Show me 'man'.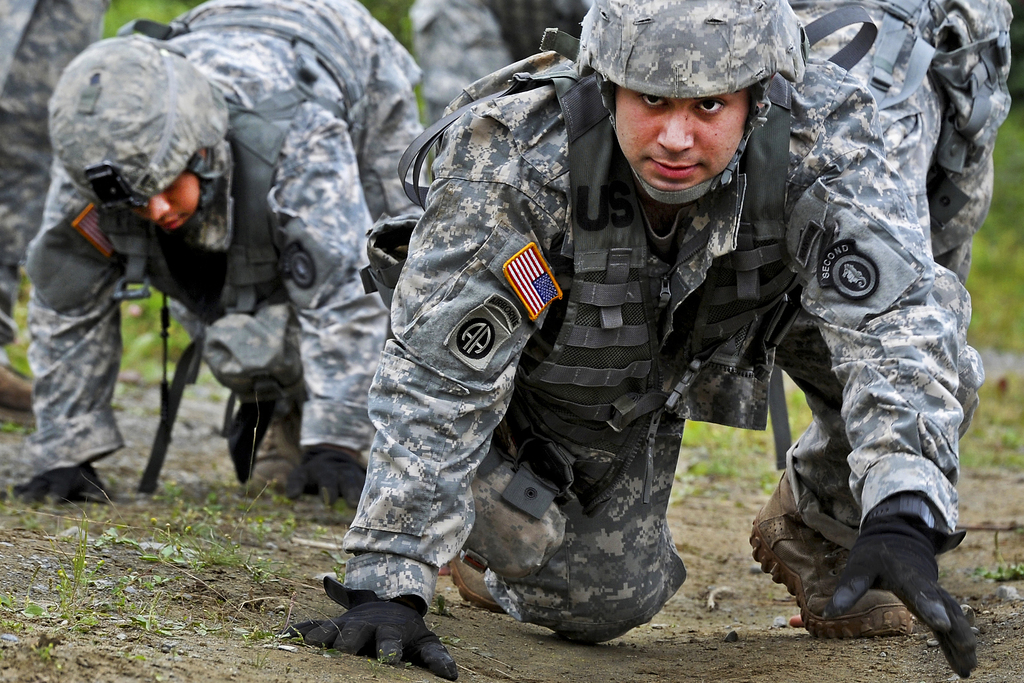
'man' is here: <bbox>304, 3, 979, 682</bbox>.
